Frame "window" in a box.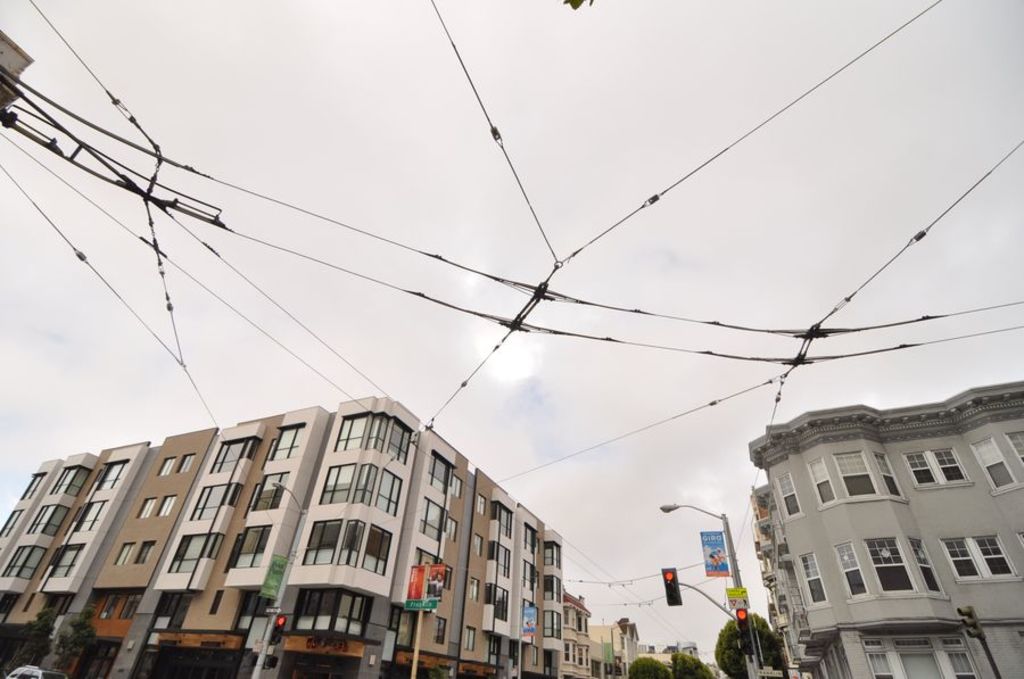
pyautogui.locateOnScreen(808, 550, 825, 601).
